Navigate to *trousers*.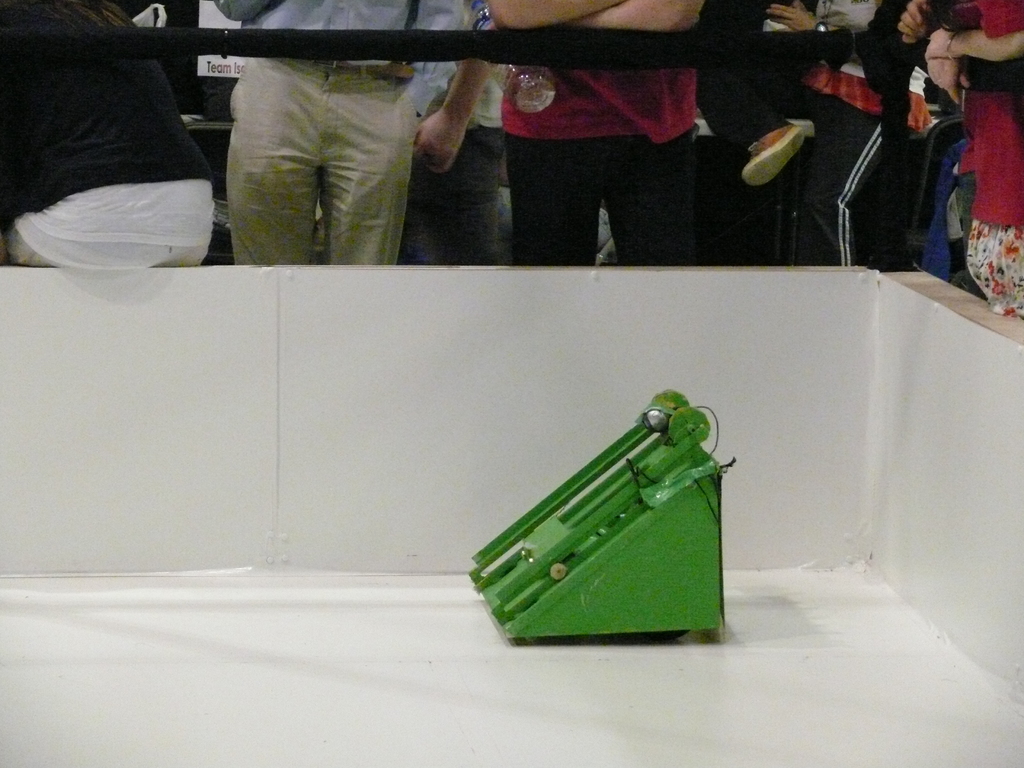
Navigation target: 508:132:692:265.
